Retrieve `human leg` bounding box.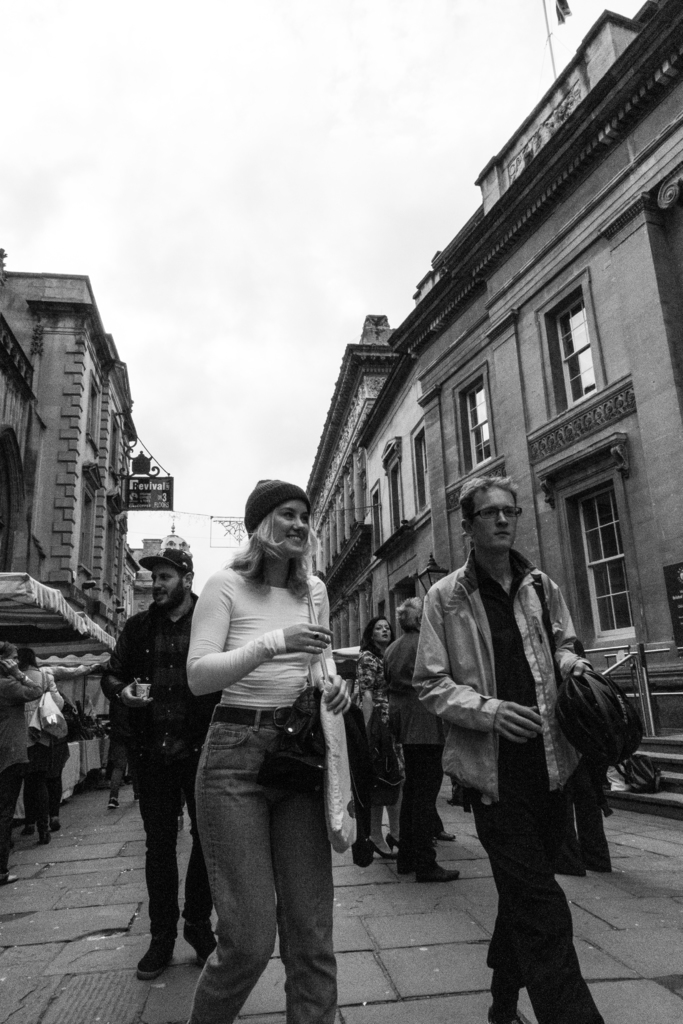
Bounding box: 413 741 456 888.
